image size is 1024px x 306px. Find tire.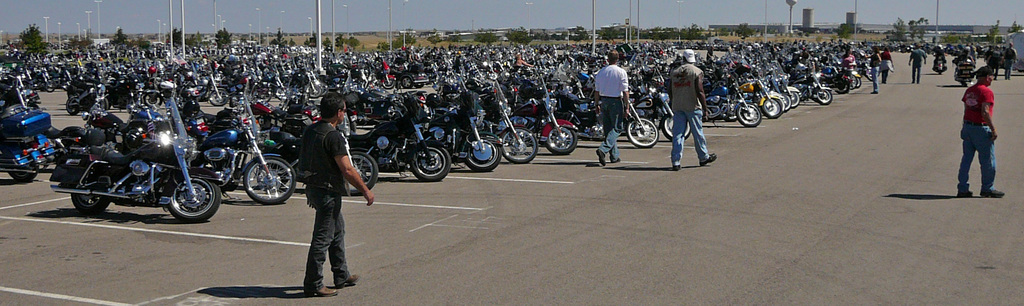
[64, 95, 85, 117].
